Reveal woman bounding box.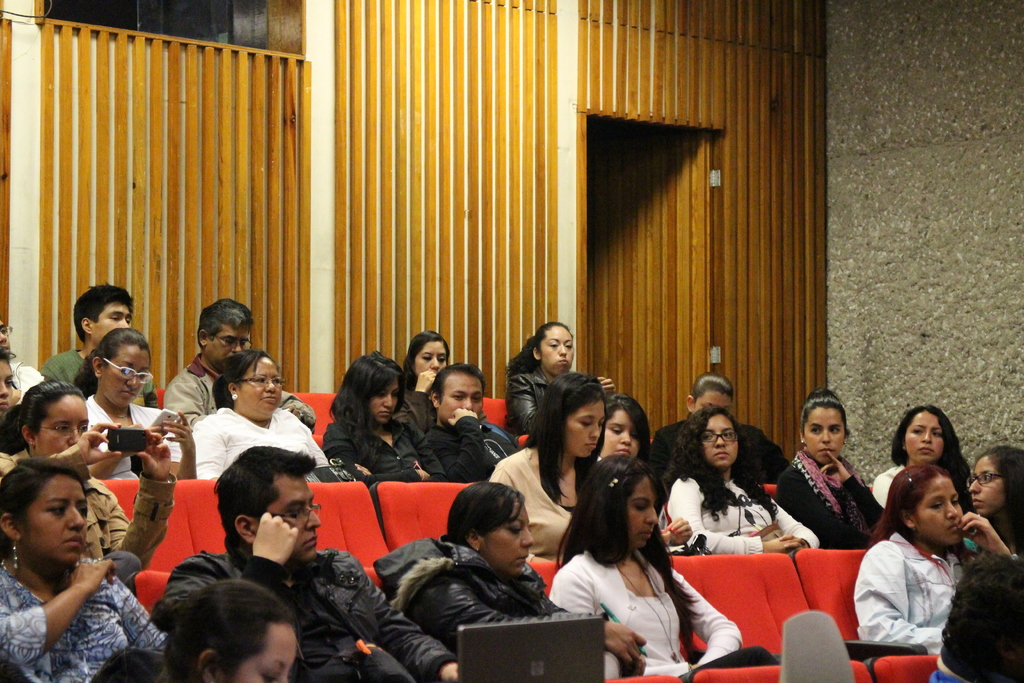
Revealed: box=[657, 374, 773, 495].
